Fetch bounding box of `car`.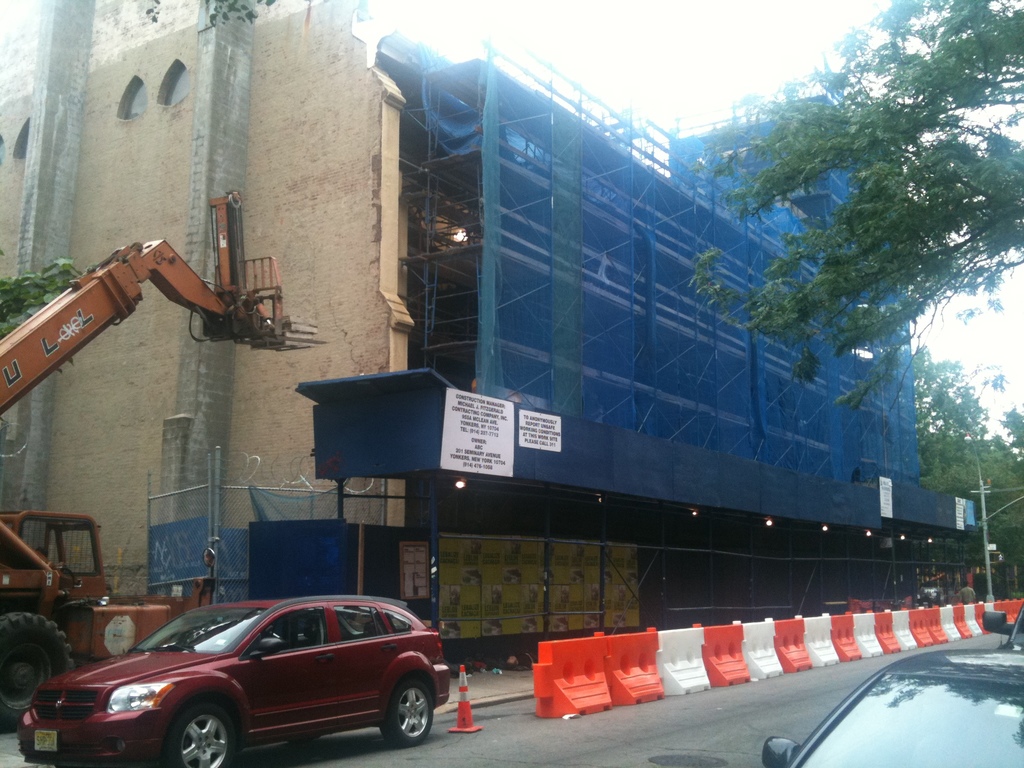
Bbox: bbox(982, 602, 1023, 641).
